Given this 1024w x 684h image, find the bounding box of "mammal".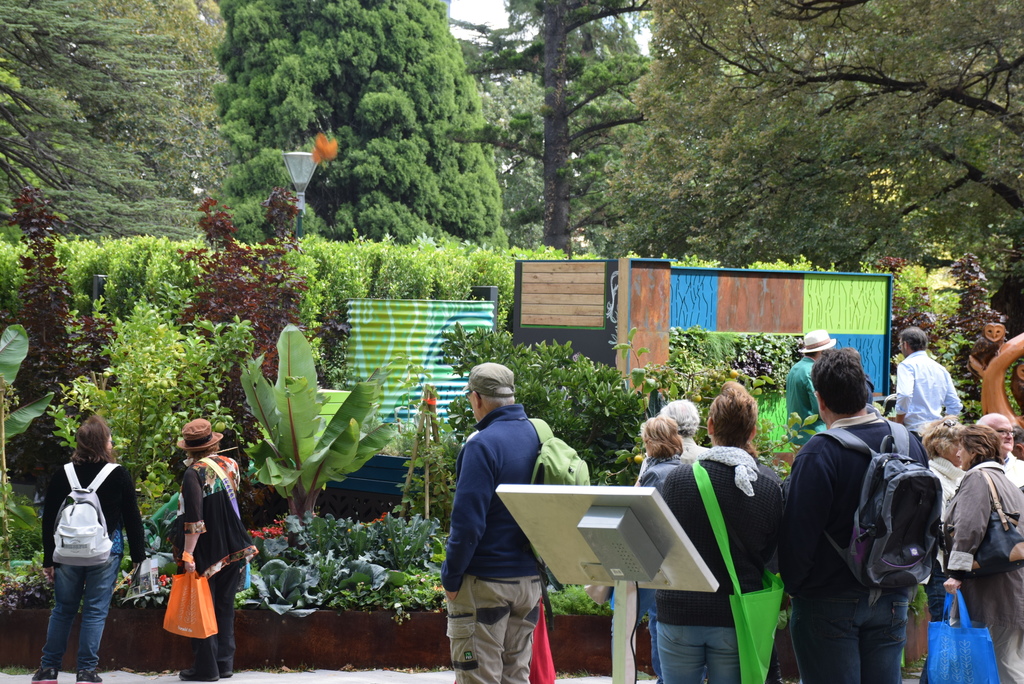
locate(440, 358, 556, 670).
